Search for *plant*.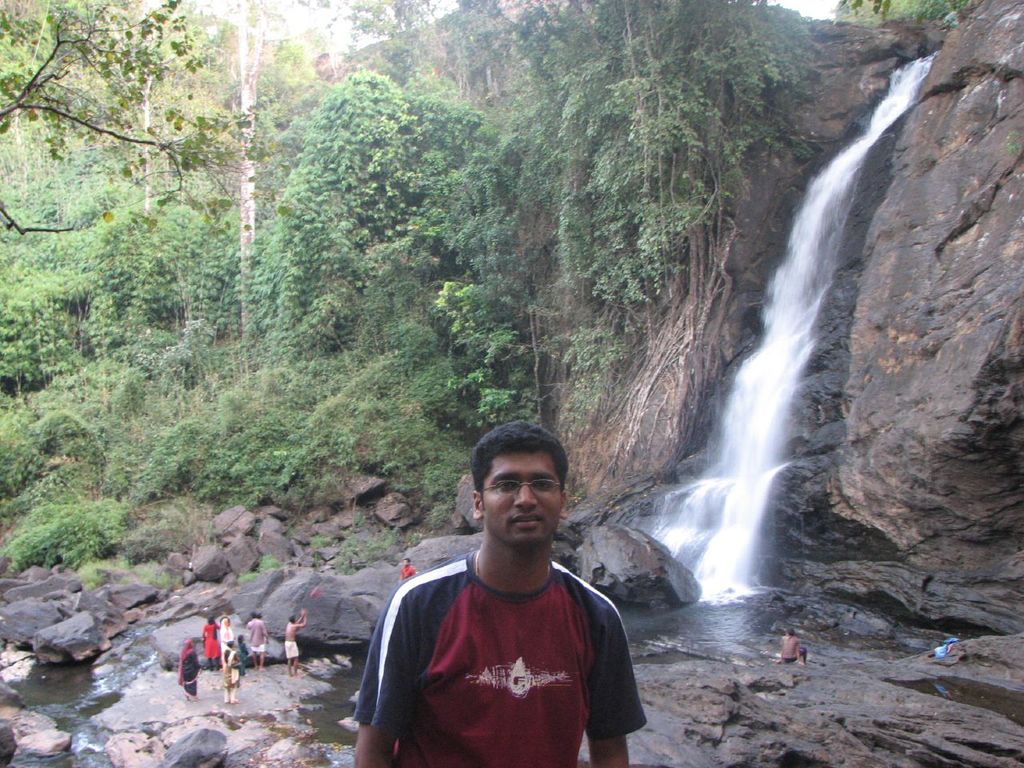
Found at <box>238,567,262,583</box>.
